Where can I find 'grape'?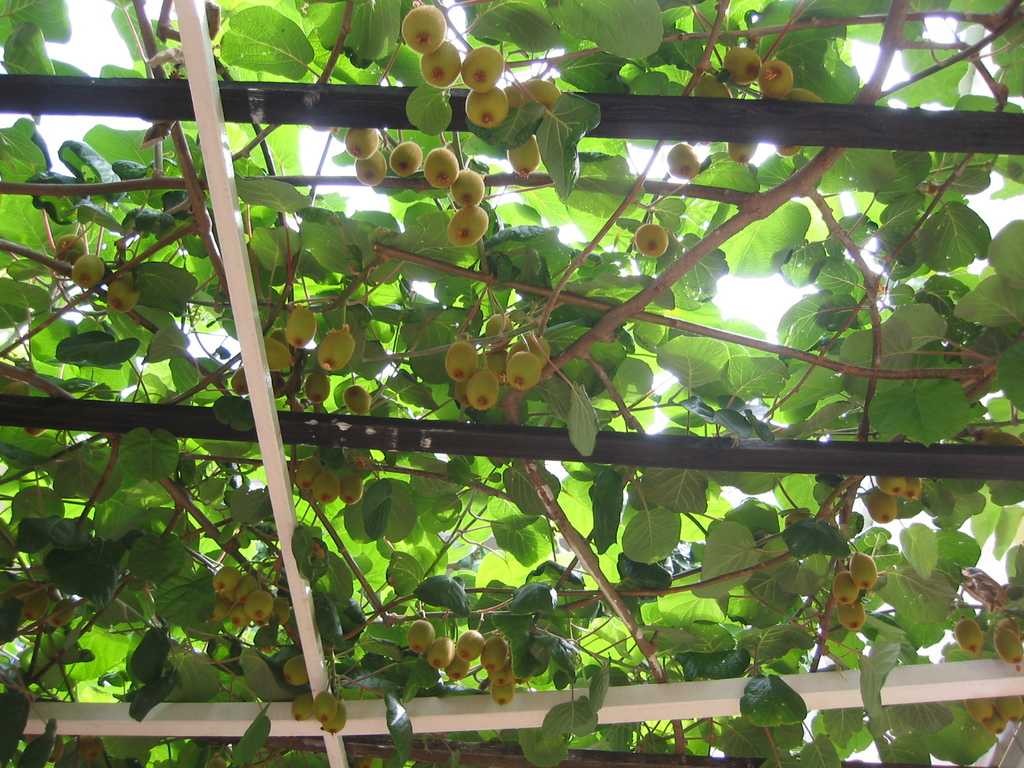
You can find it at detection(73, 253, 103, 288).
